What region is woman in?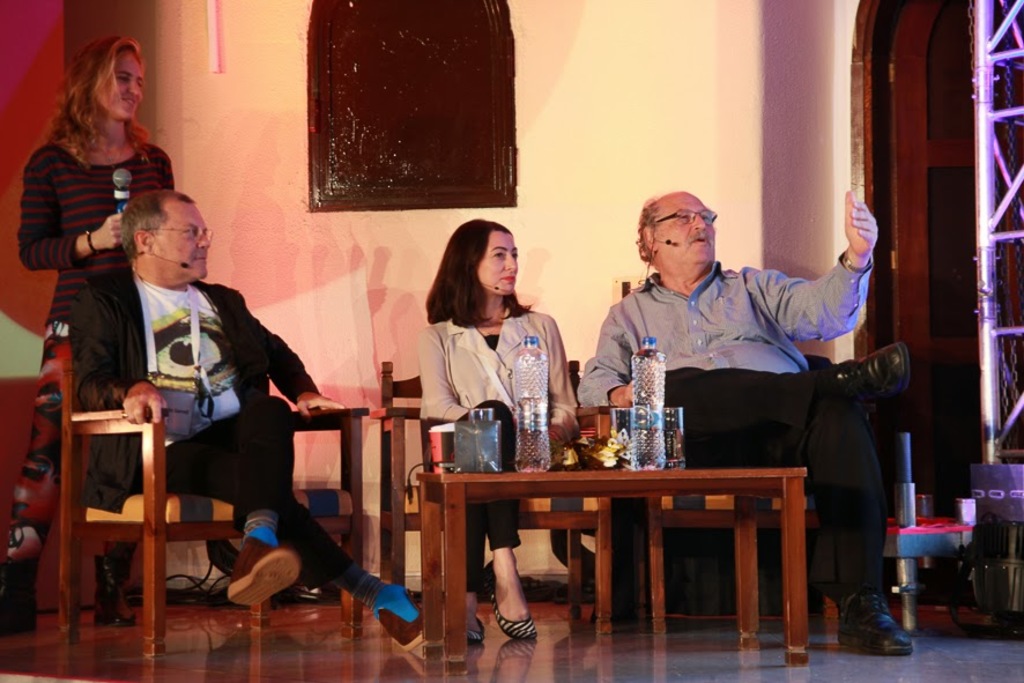
<region>0, 29, 223, 630</region>.
